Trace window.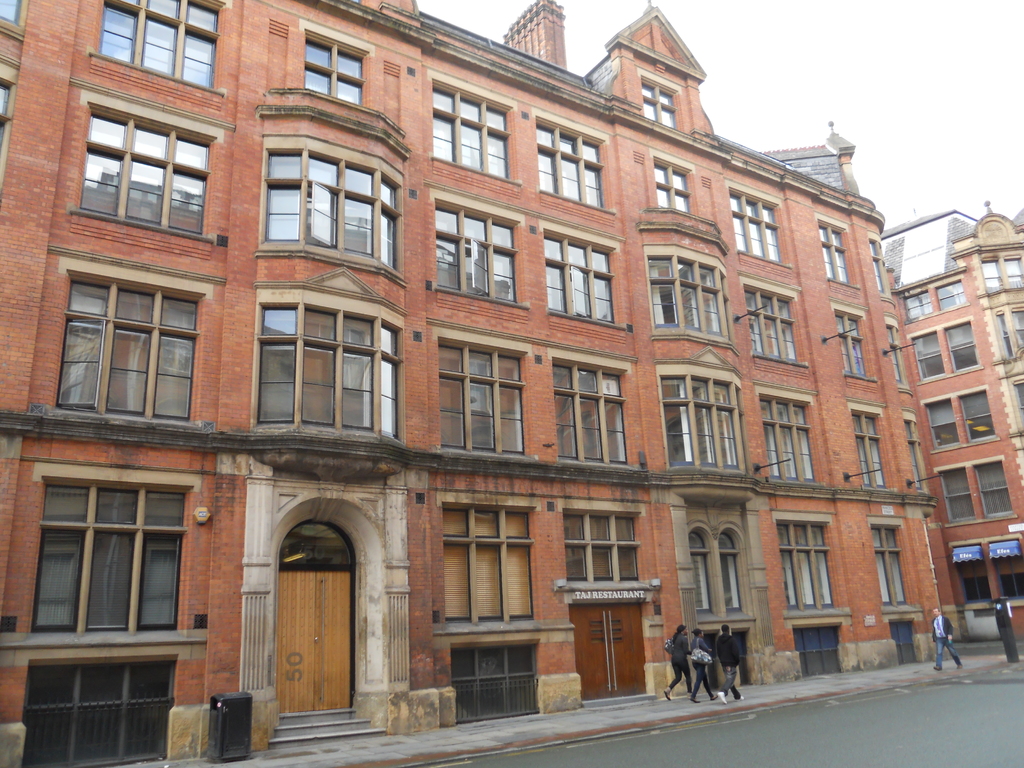
Traced to <region>1002, 568, 1023, 598</region>.
